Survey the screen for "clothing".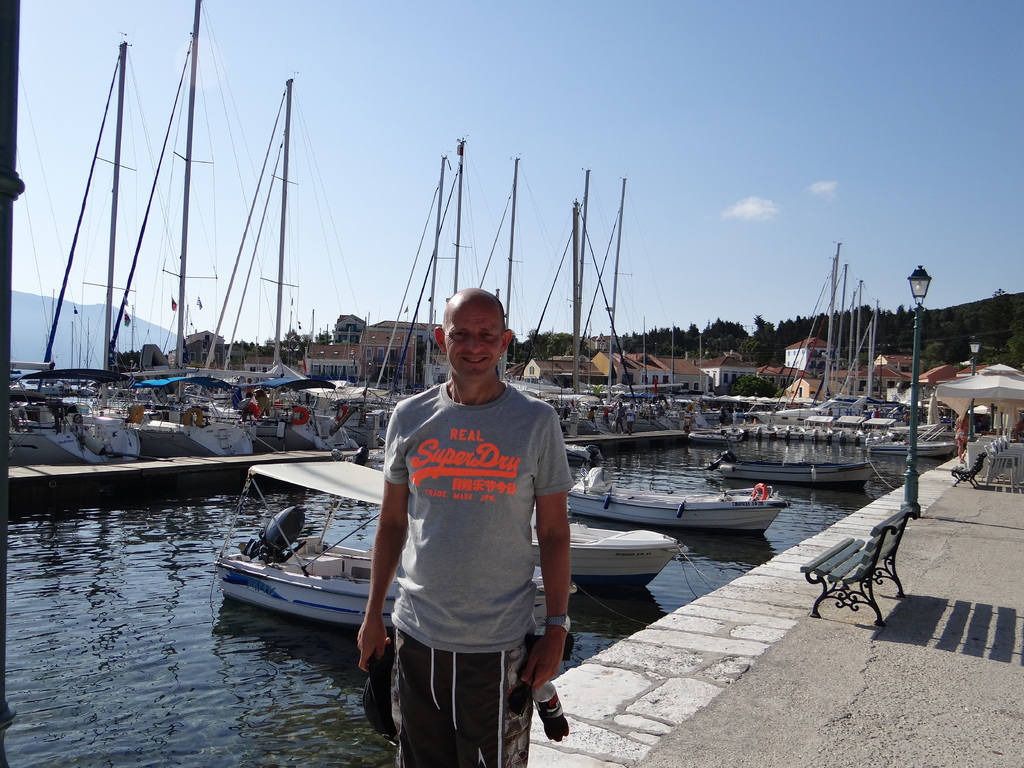
Survey found: crop(378, 378, 575, 765).
